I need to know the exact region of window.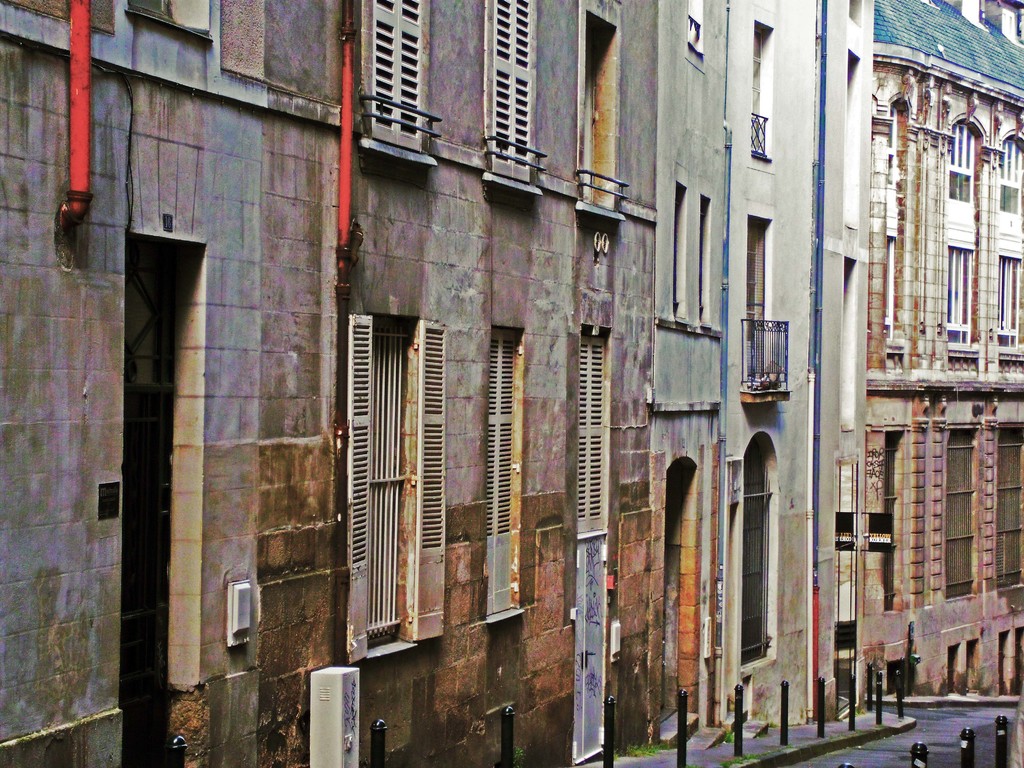
Region: 747,217,767,394.
